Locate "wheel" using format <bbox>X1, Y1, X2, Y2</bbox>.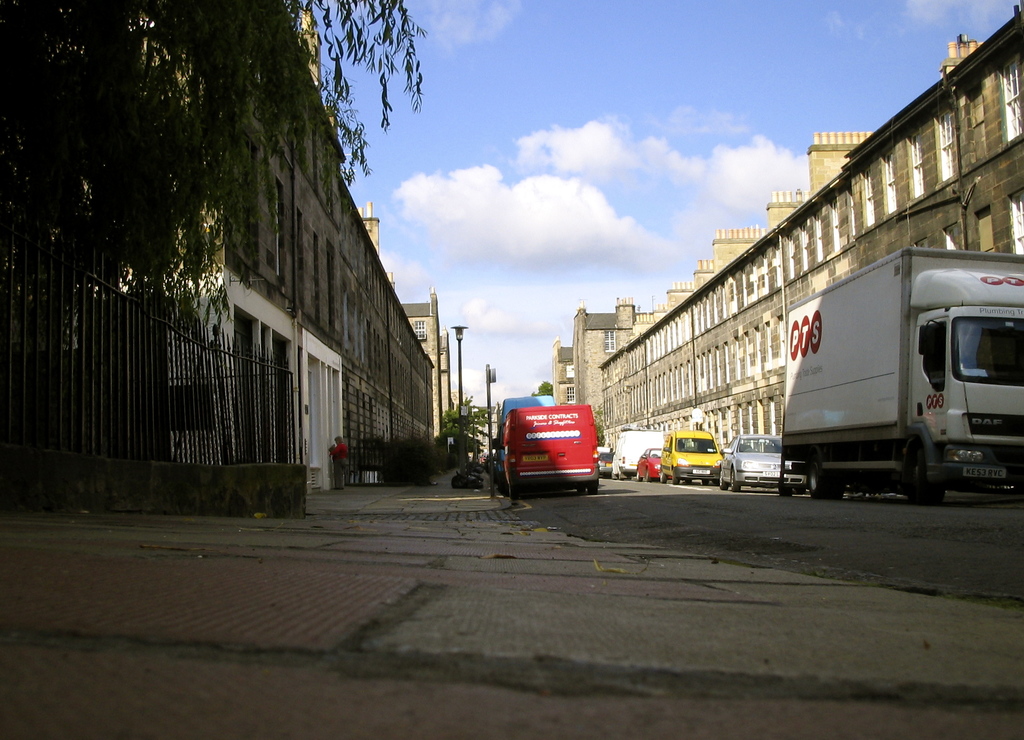
<bbox>907, 438, 949, 499</bbox>.
